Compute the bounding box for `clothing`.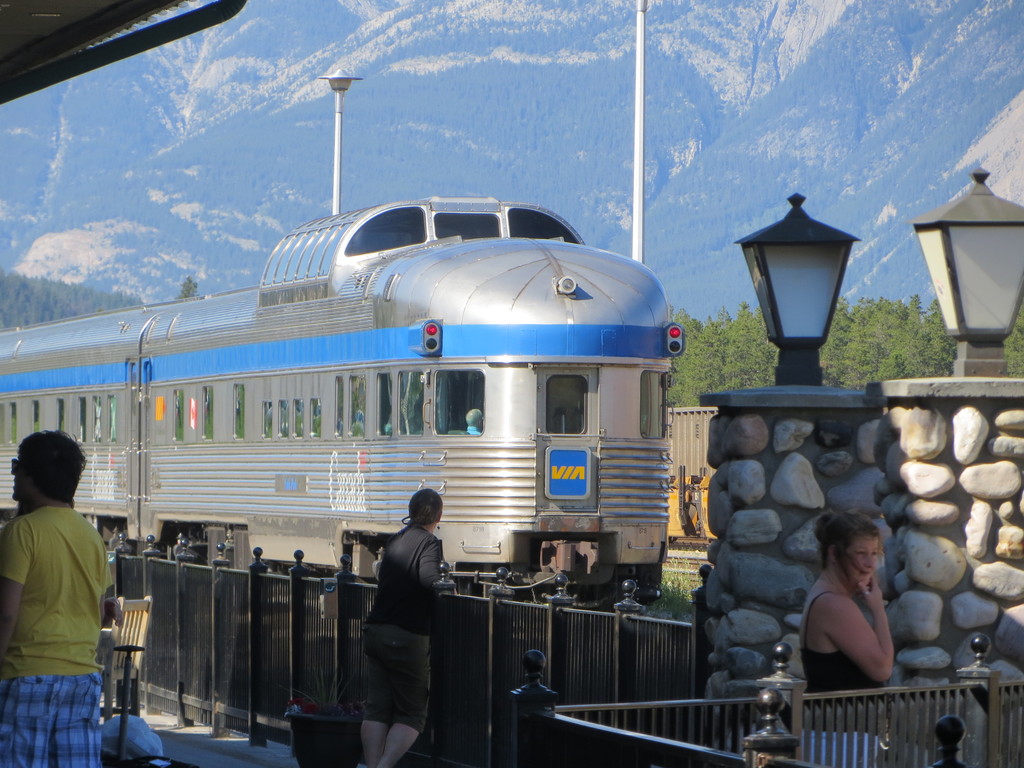
352:524:454:732.
